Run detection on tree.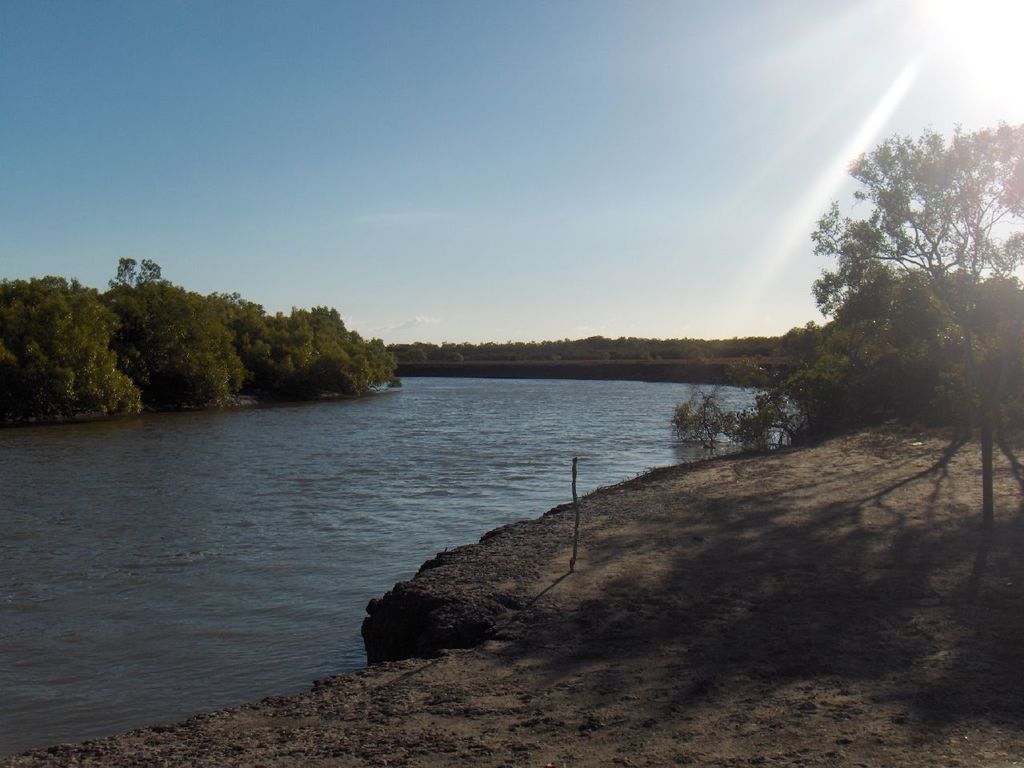
Result: bbox=[303, 302, 391, 387].
